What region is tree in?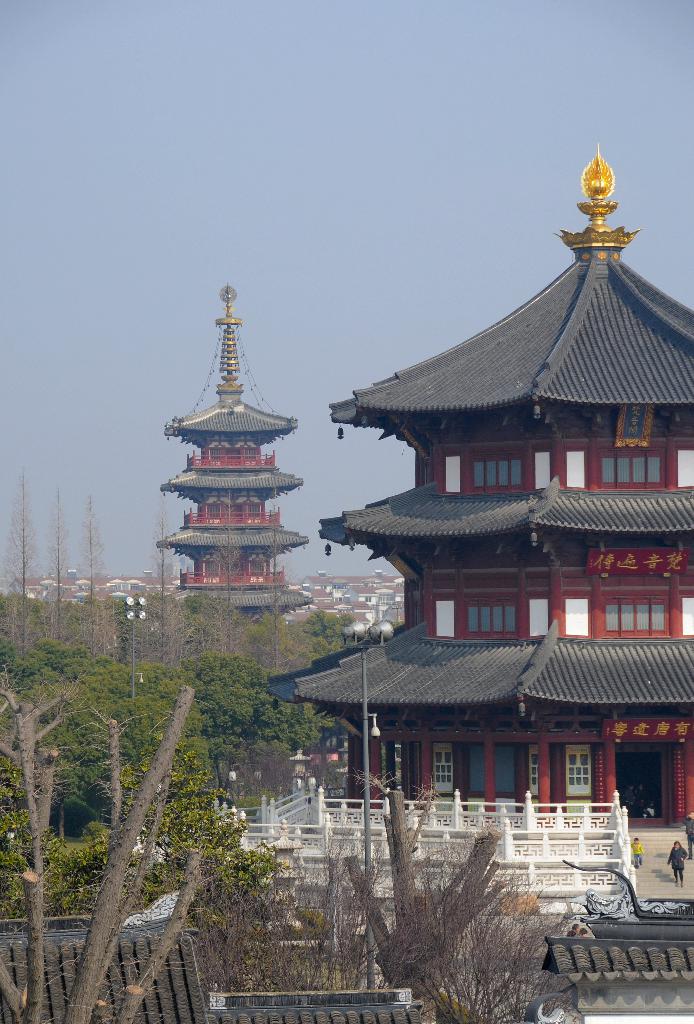
{"left": 246, "top": 580, "right": 325, "bottom": 675}.
